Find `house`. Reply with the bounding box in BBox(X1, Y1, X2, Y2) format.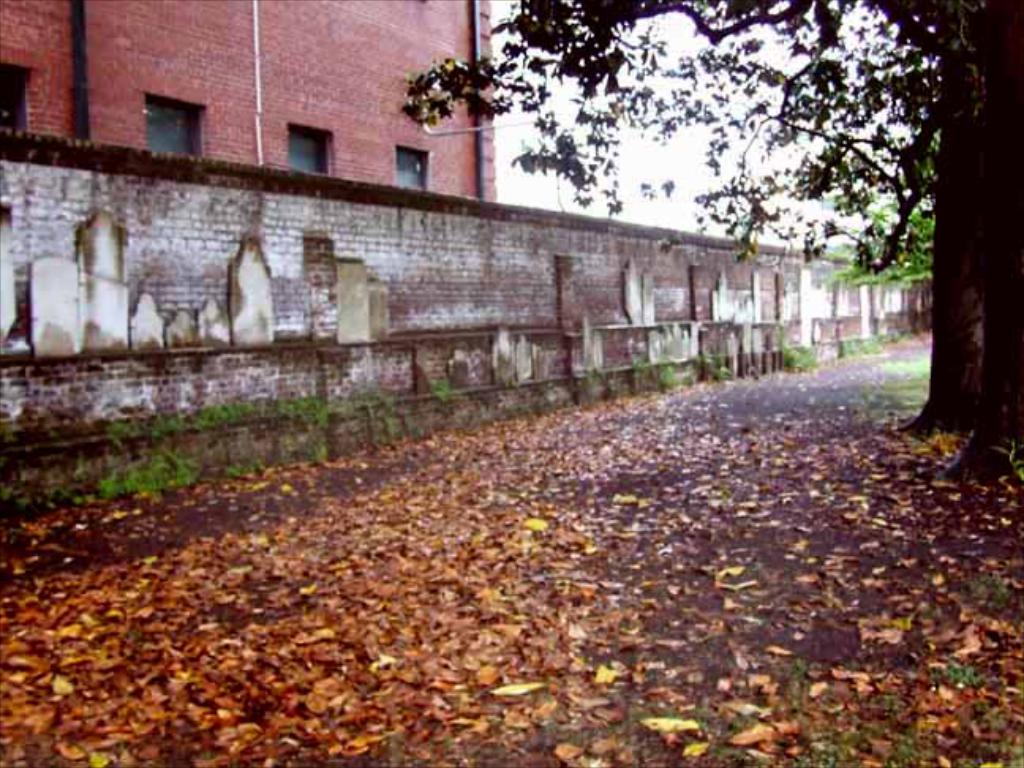
BBox(0, 0, 499, 205).
